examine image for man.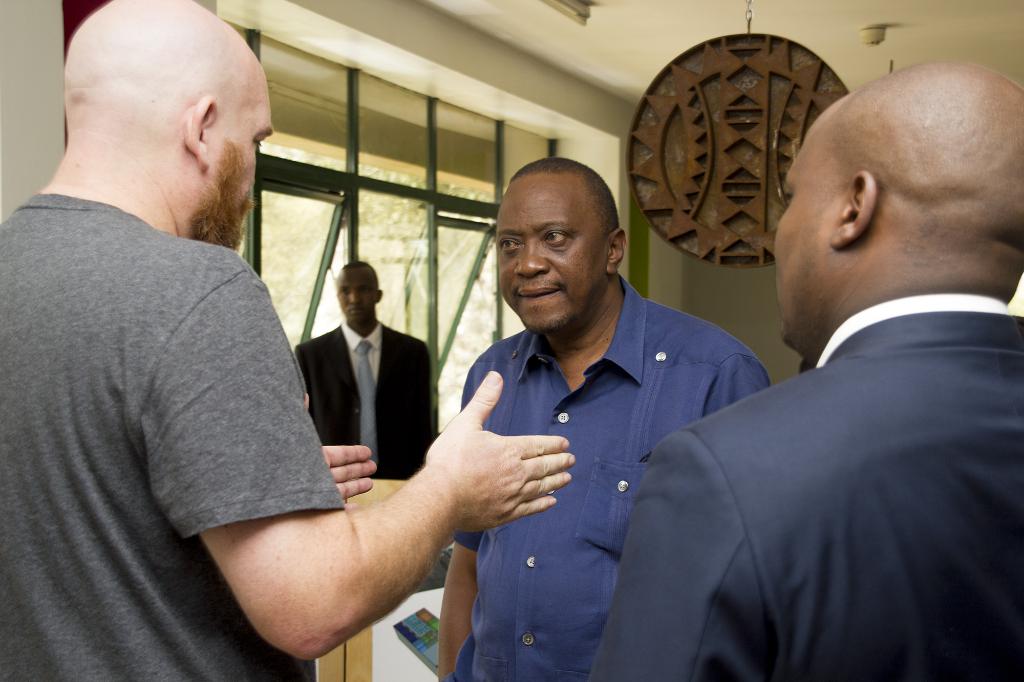
Examination result: Rect(297, 261, 436, 480).
